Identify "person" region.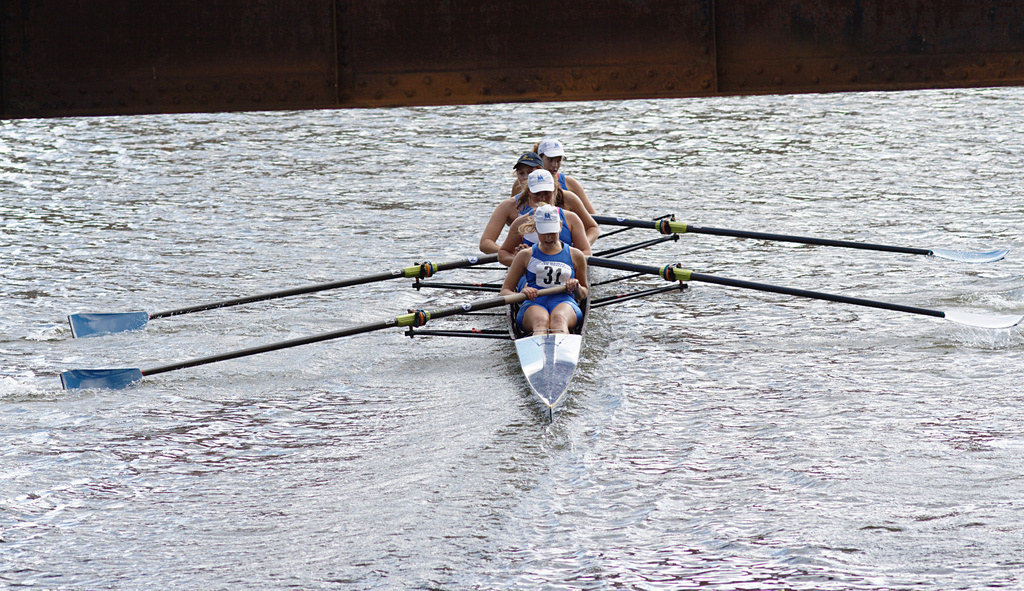
Region: pyautogui.locateOnScreen(497, 201, 588, 335).
